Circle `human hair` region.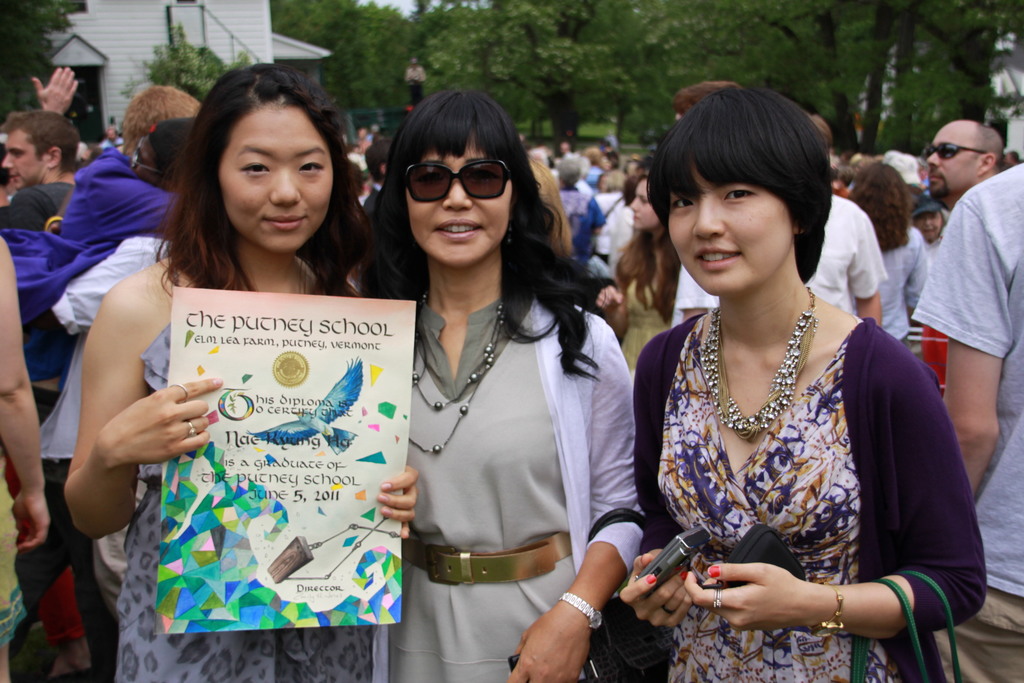
Region: left=910, top=184, right=922, bottom=197.
